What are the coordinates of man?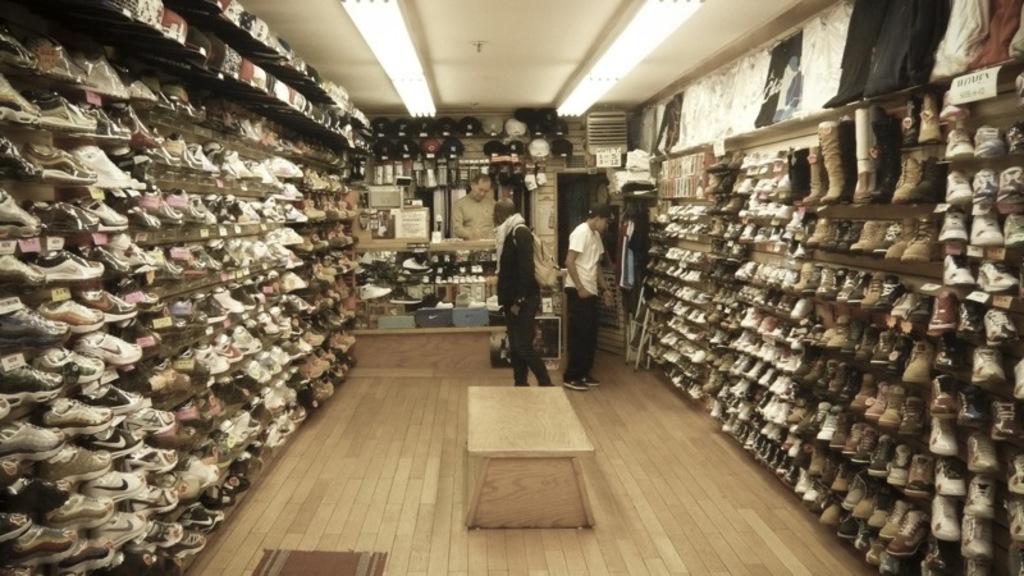
451 174 497 246.
